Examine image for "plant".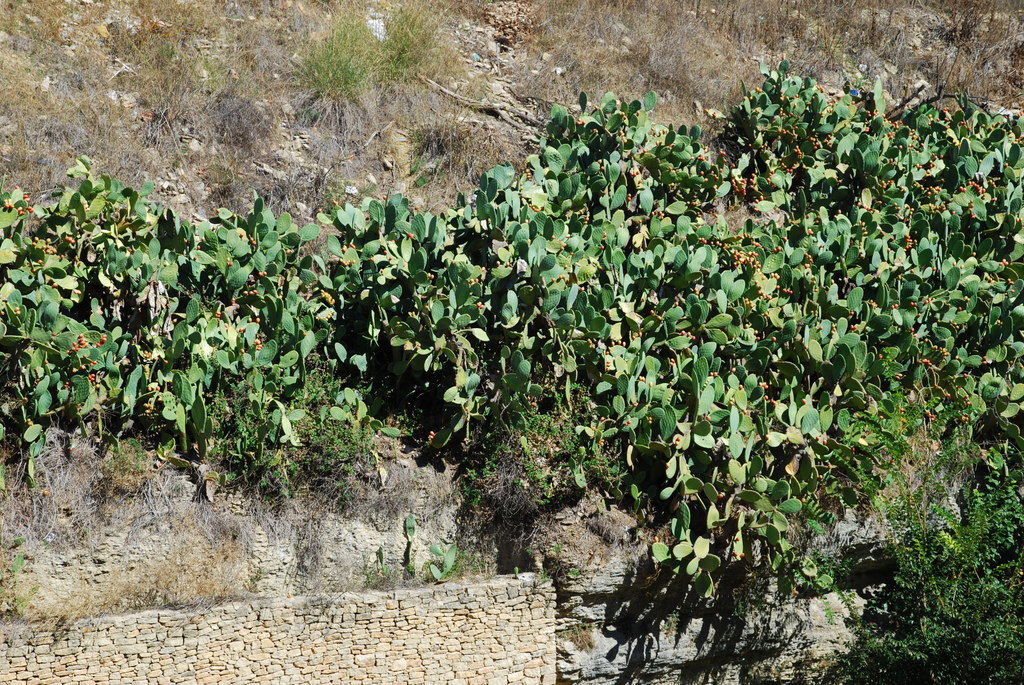
Examination result: select_region(100, 436, 166, 519).
